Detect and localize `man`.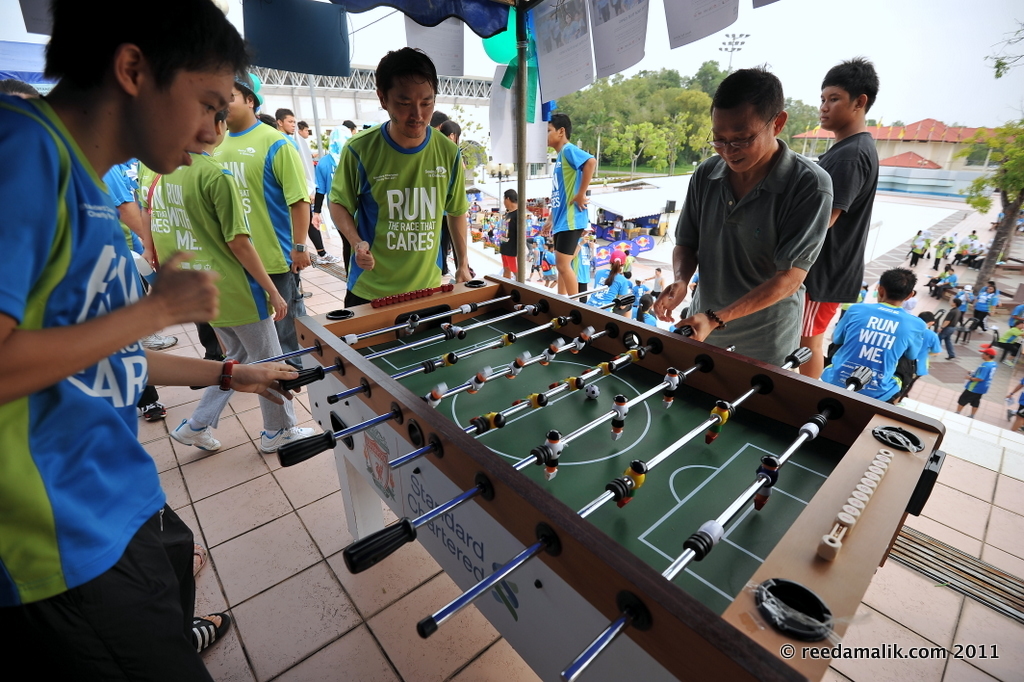
Localized at [647,66,828,371].
